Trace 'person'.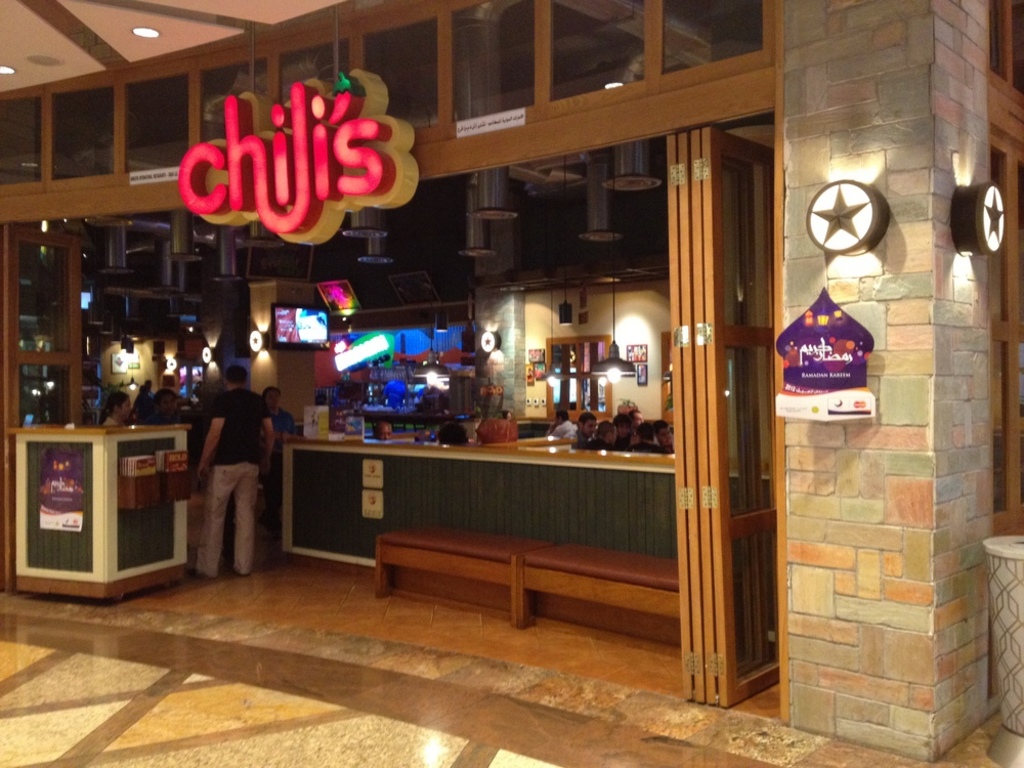
Traced to {"x1": 547, "y1": 409, "x2": 579, "y2": 435}.
